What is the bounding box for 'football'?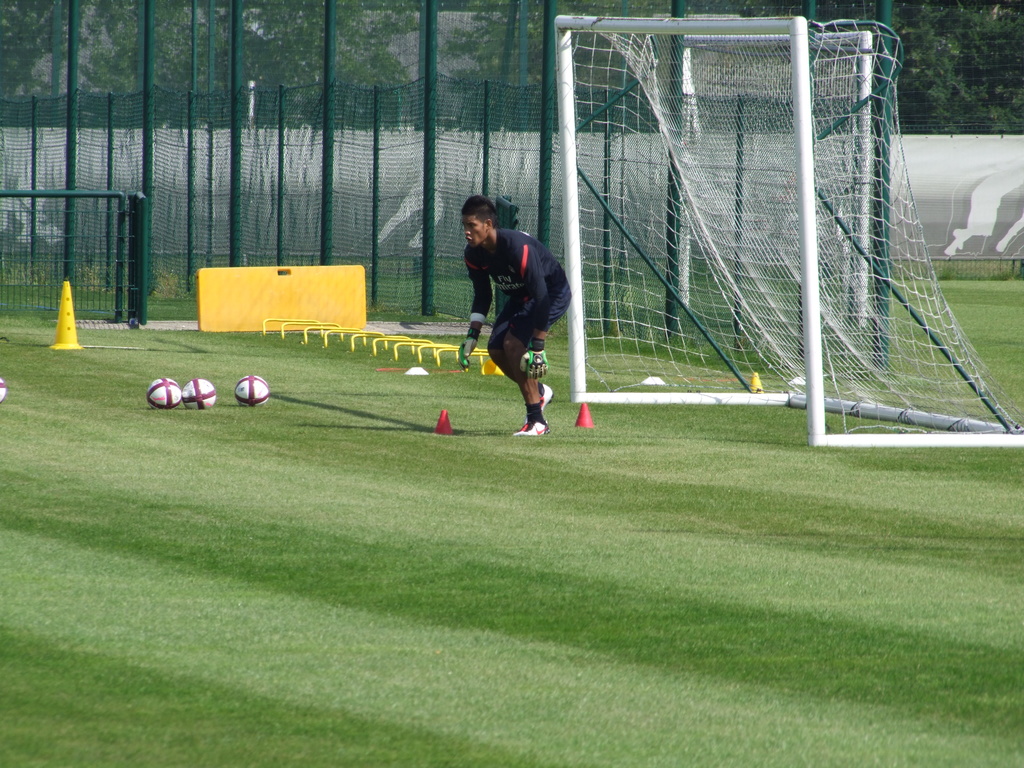
x1=232 y1=373 x2=266 y2=409.
